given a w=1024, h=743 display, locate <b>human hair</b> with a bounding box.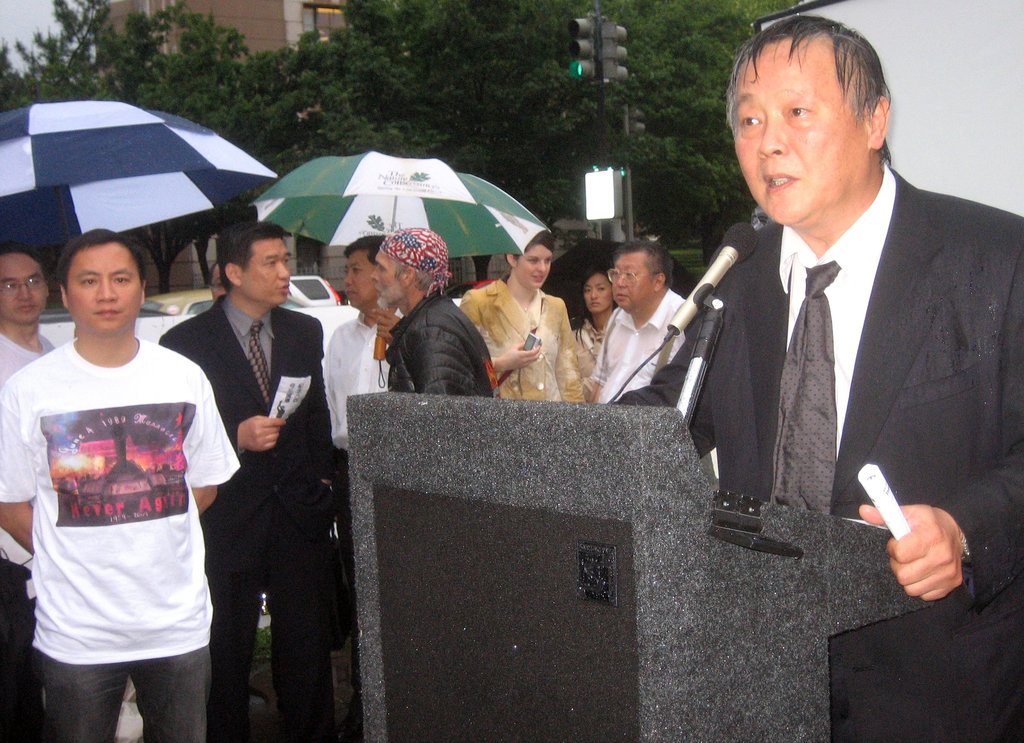
Located: bbox(54, 228, 148, 297).
